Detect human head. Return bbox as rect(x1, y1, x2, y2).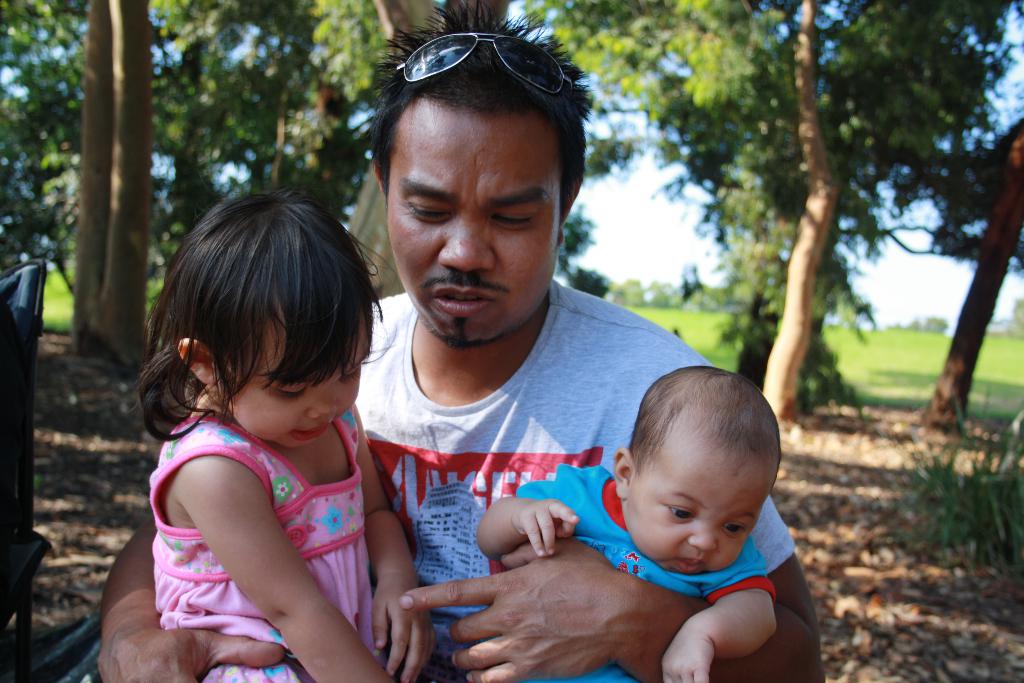
rect(630, 352, 779, 573).
